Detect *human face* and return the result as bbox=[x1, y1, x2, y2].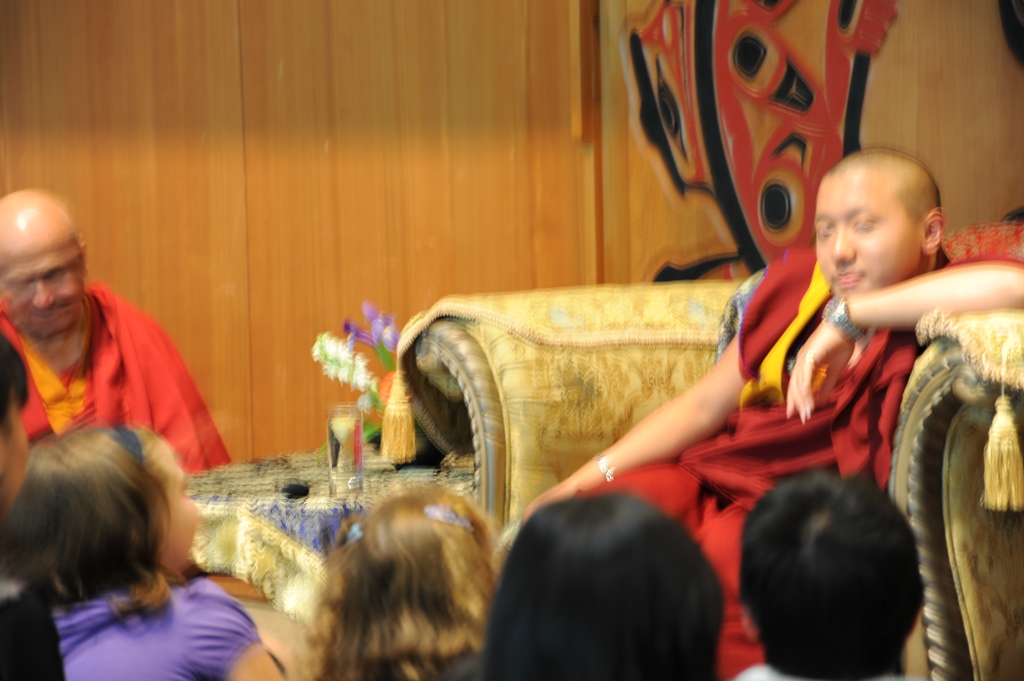
bbox=[161, 457, 198, 570].
